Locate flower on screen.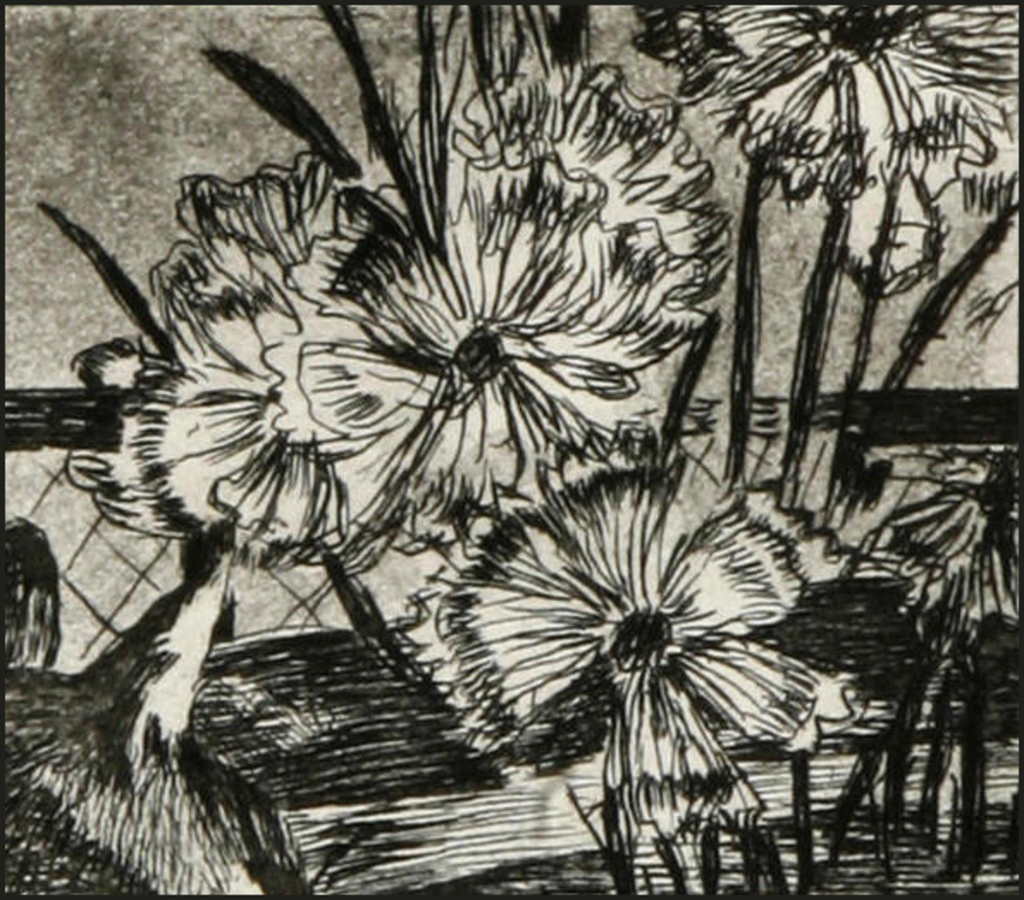
On screen at {"x1": 852, "y1": 439, "x2": 1022, "y2": 649}.
